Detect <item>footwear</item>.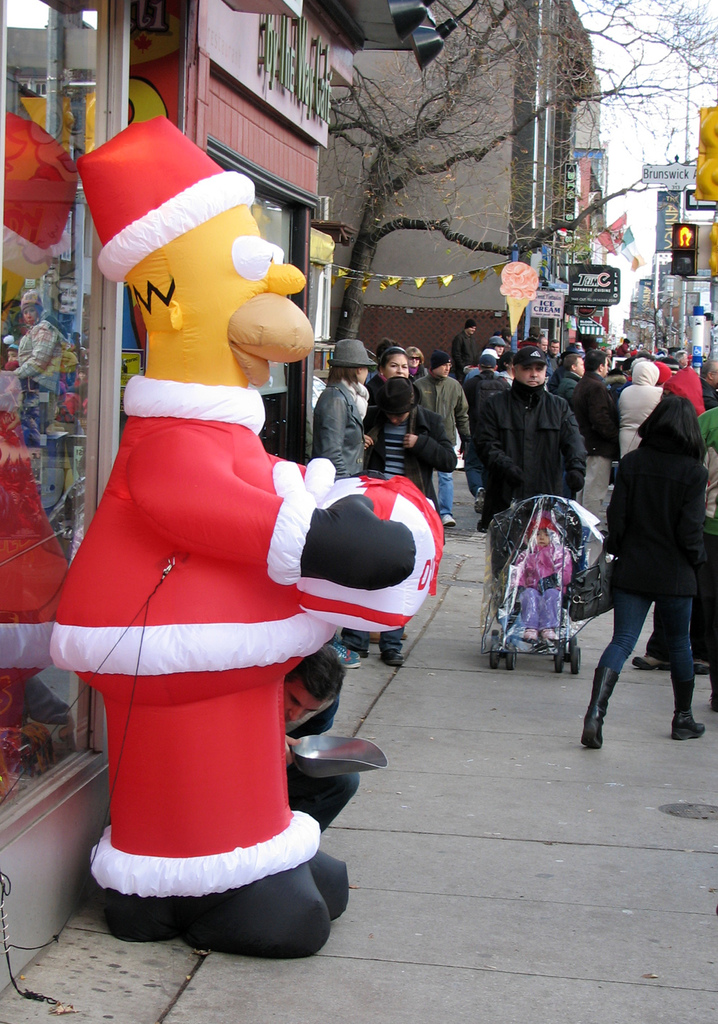
Detected at bbox(545, 629, 559, 639).
